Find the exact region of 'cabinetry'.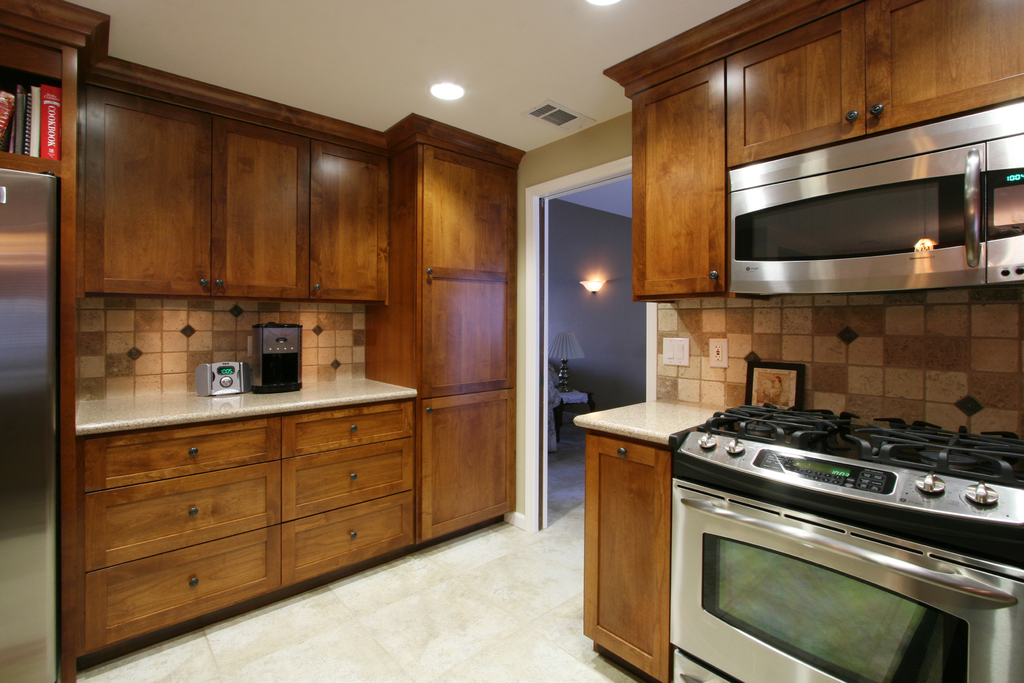
Exact region: [left=604, top=0, right=1021, bottom=297].
